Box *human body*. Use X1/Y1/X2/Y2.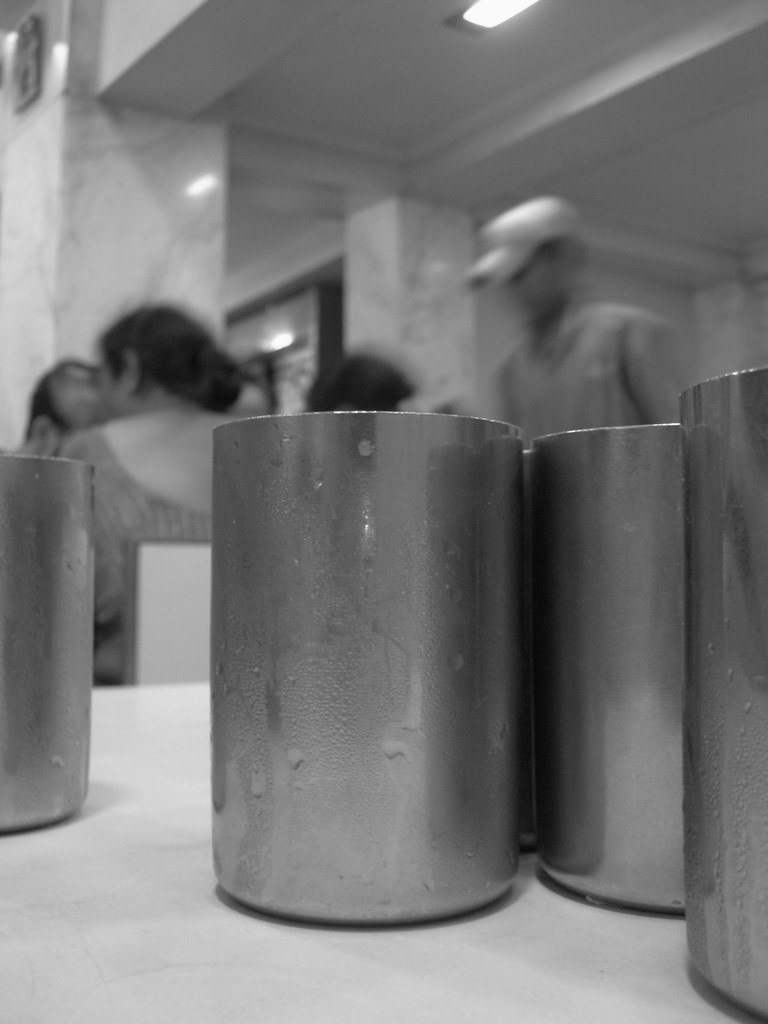
49/399/233/690.
